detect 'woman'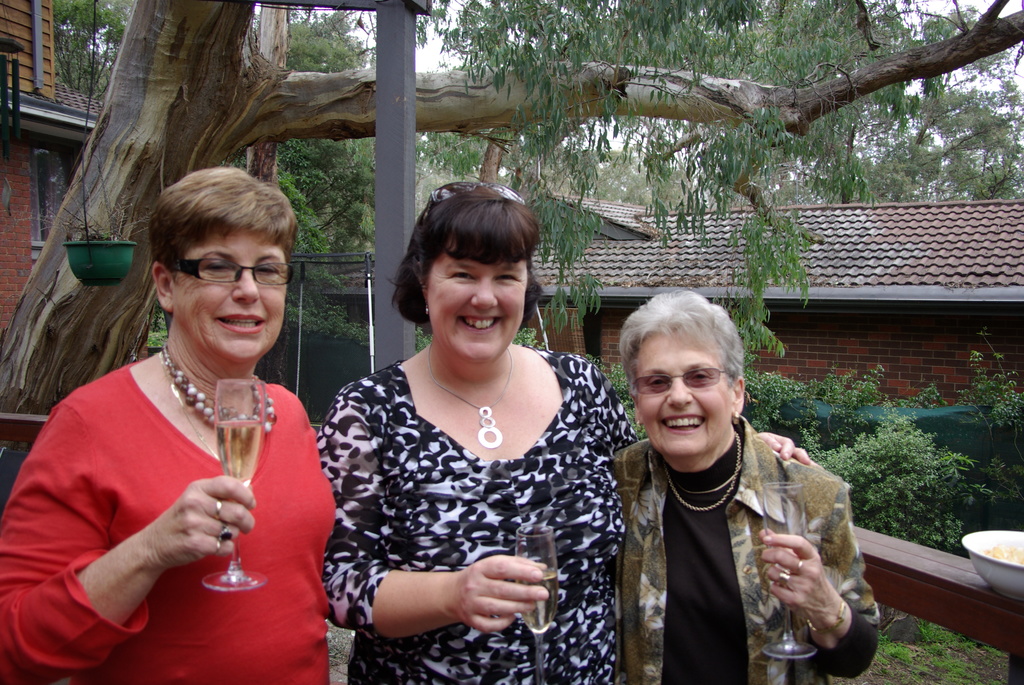
[610, 288, 876, 684]
